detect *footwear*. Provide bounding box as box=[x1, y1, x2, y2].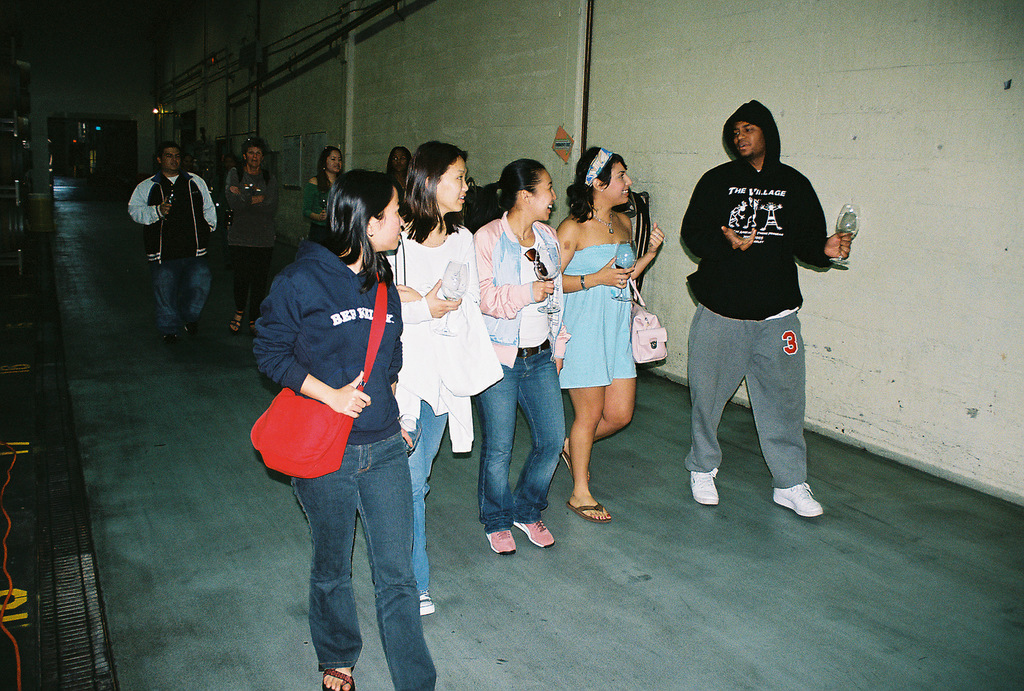
box=[566, 500, 611, 523].
